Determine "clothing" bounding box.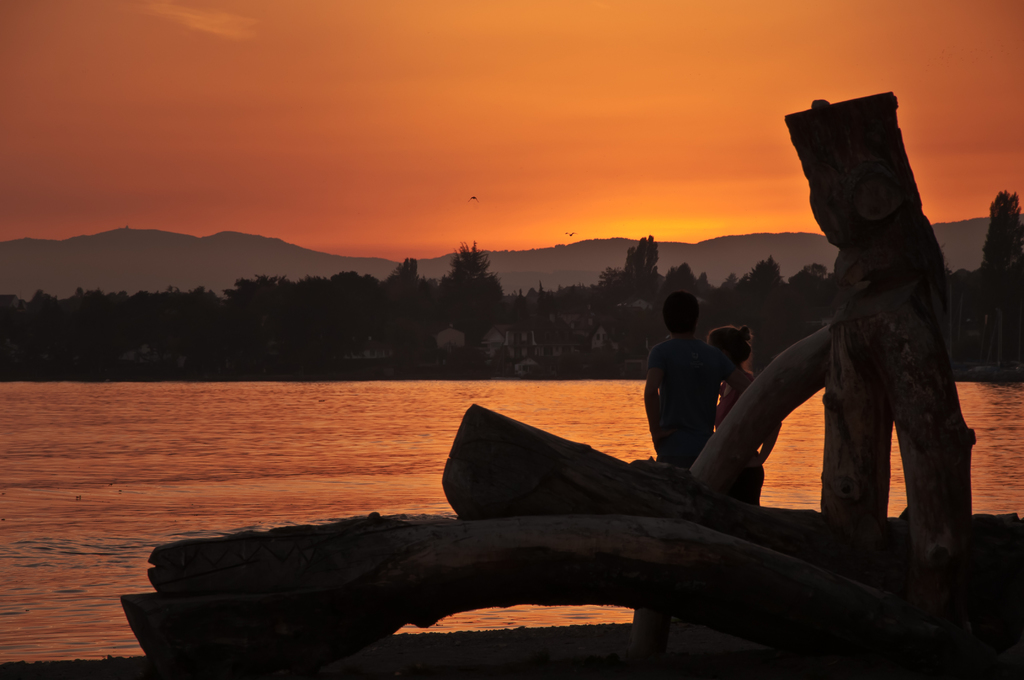
Determined: [x1=724, y1=353, x2=778, y2=480].
